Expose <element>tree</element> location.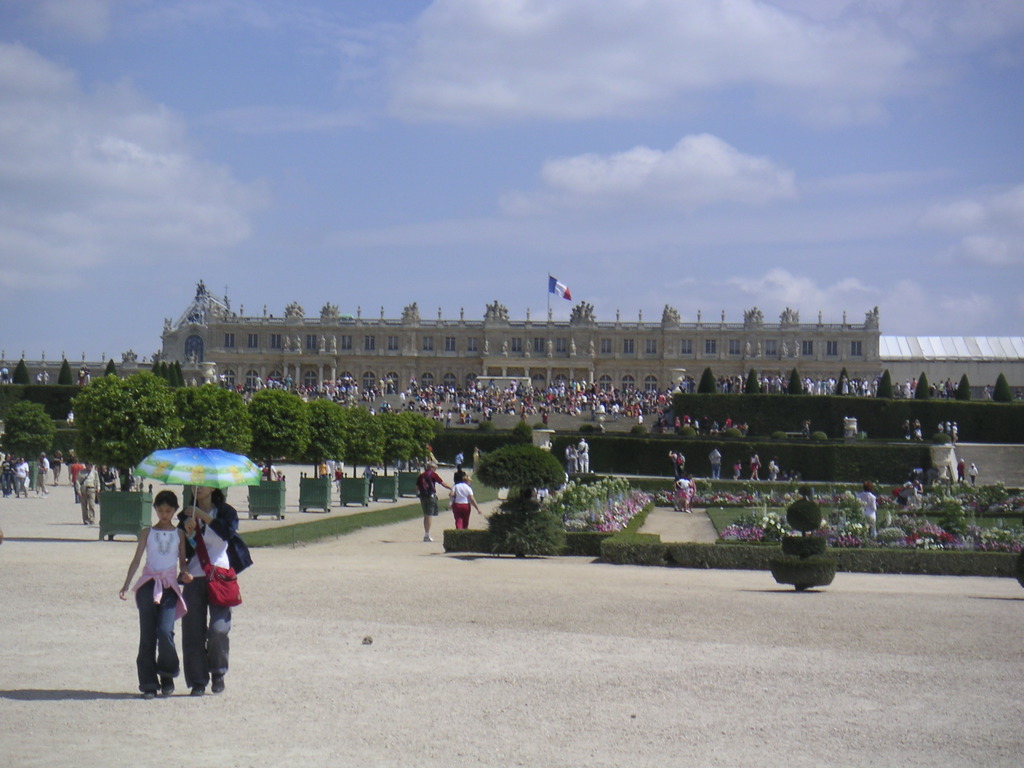
Exposed at region(699, 369, 719, 397).
